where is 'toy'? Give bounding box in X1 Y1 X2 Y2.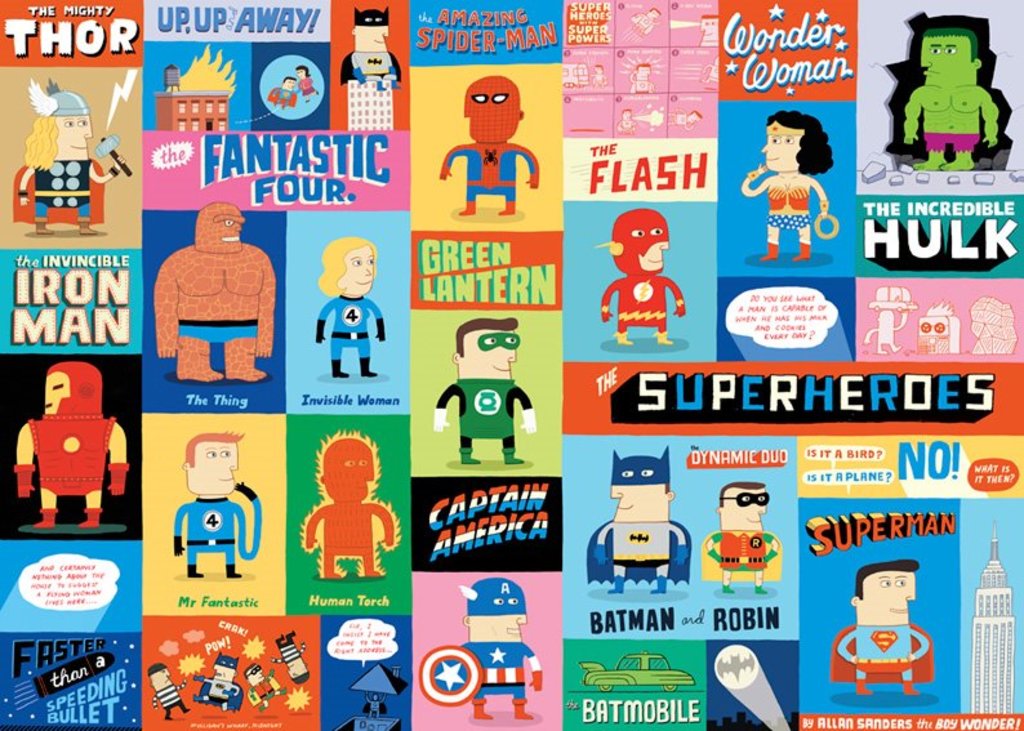
736 107 840 263.
